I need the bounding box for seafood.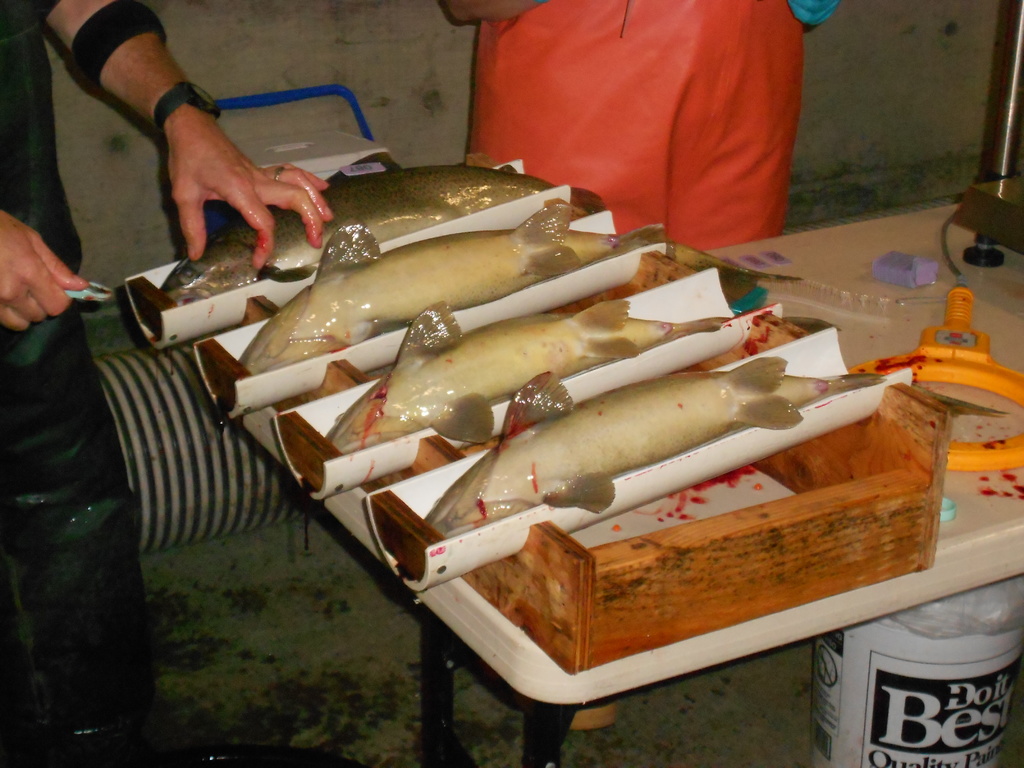
Here it is: region(233, 221, 672, 380).
